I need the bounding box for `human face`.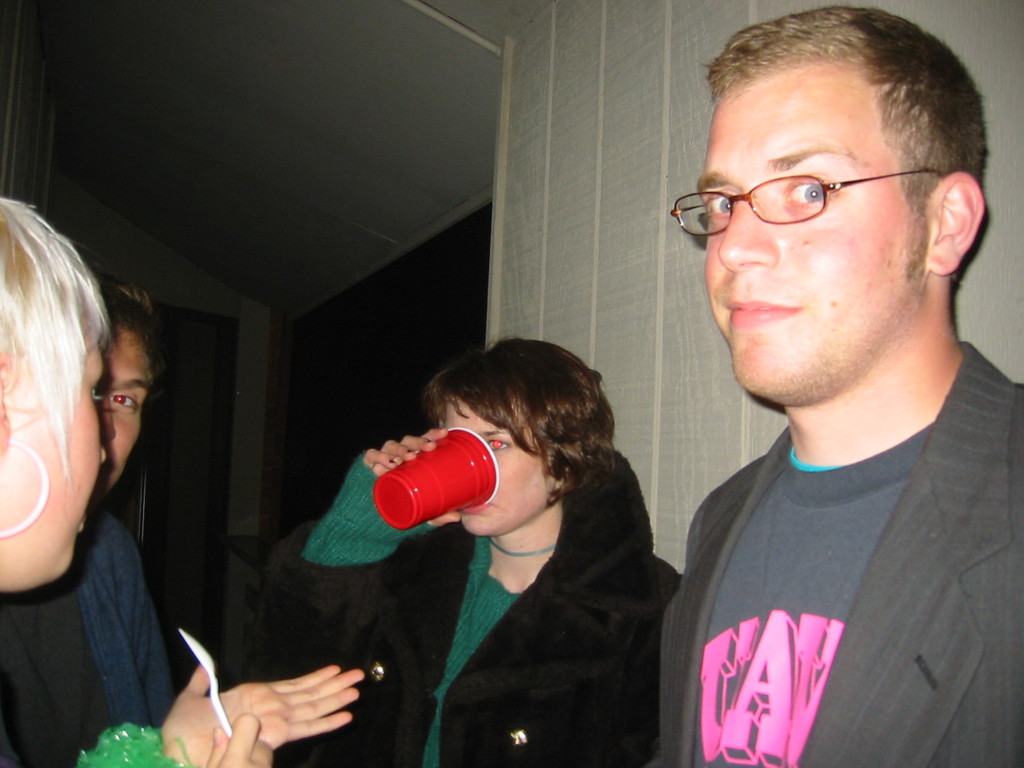
Here it is: {"x1": 447, "y1": 388, "x2": 547, "y2": 543}.
